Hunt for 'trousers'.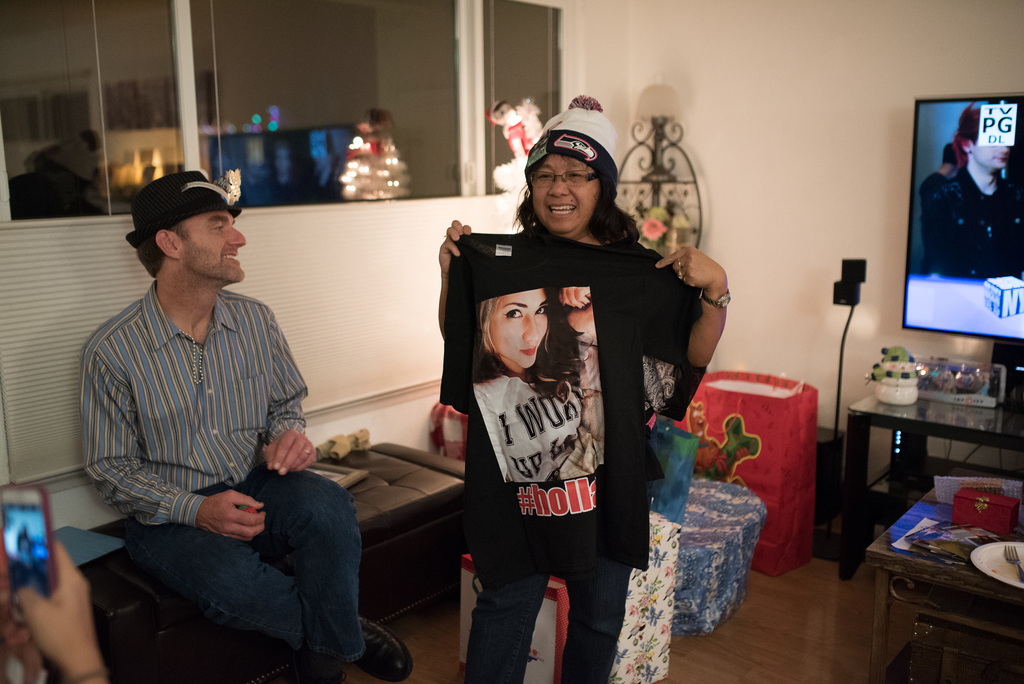
Hunted down at x1=458 y1=552 x2=632 y2=683.
